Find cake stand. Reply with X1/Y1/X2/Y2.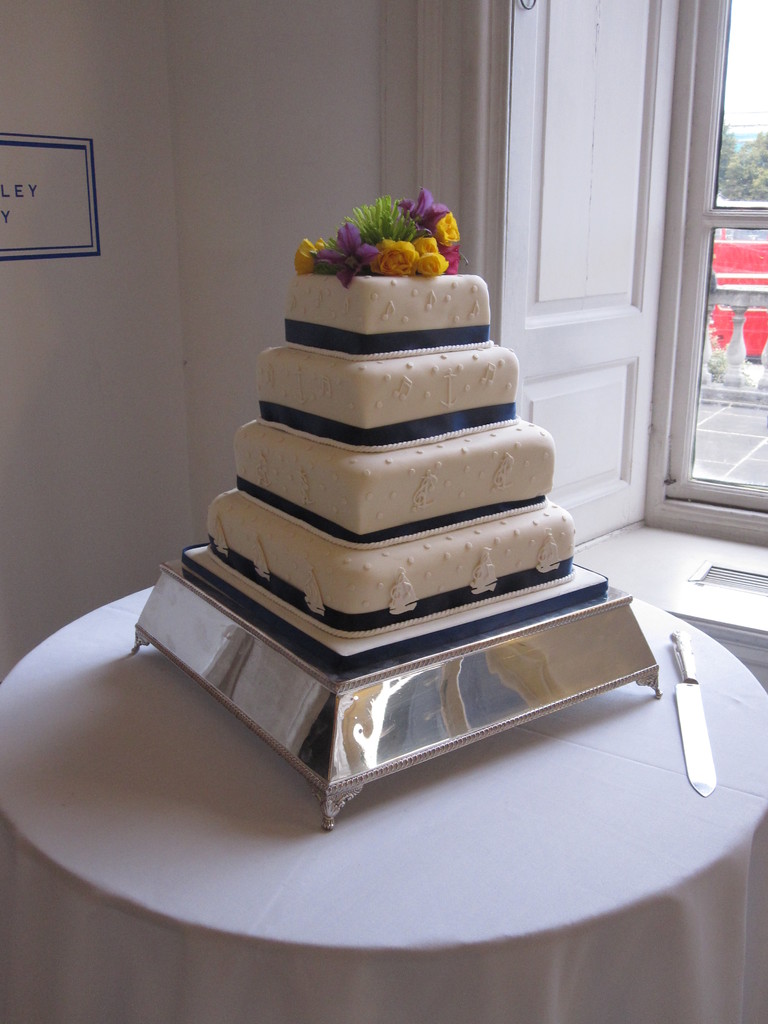
127/547/666/831.
